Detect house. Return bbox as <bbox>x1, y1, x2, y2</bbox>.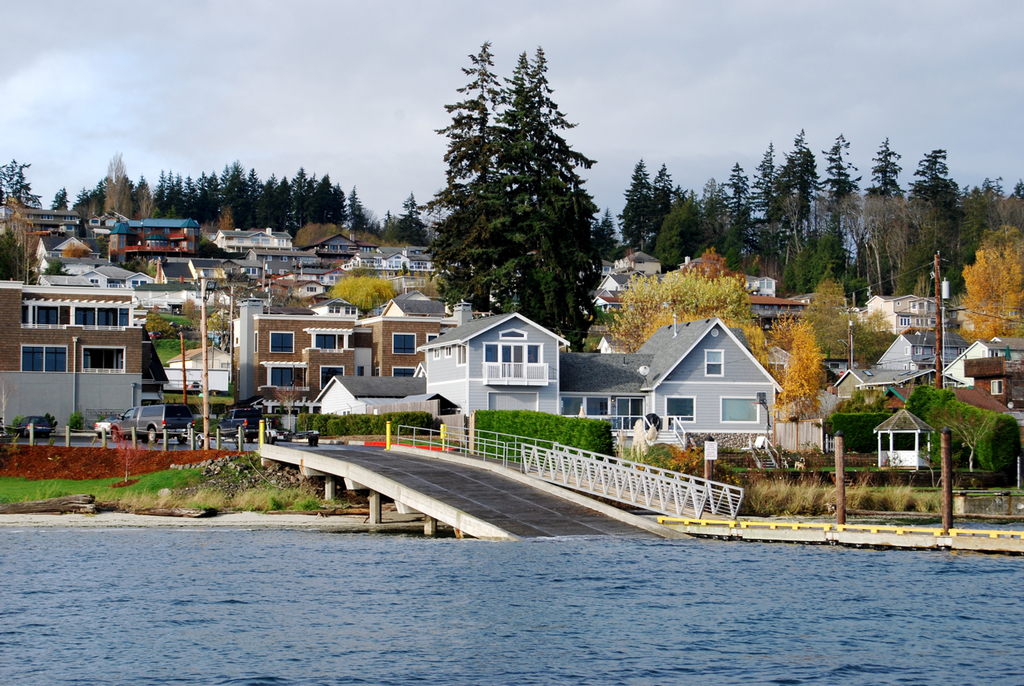
<bbox>1, 291, 148, 376</bbox>.
